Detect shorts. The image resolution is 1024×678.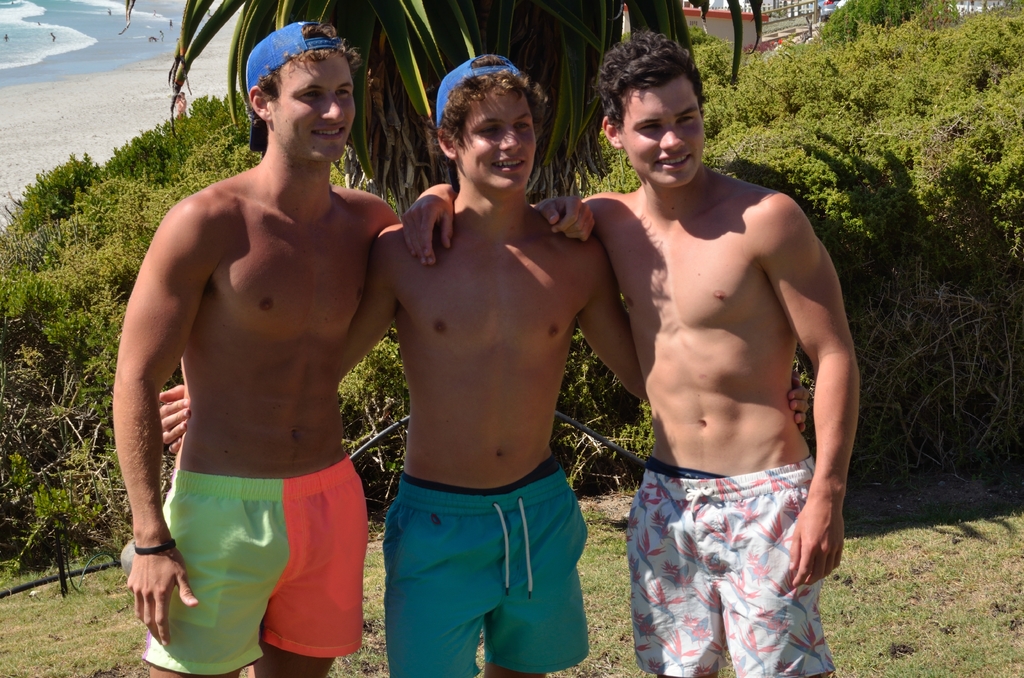
[x1=621, y1=456, x2=836, y2=677].
